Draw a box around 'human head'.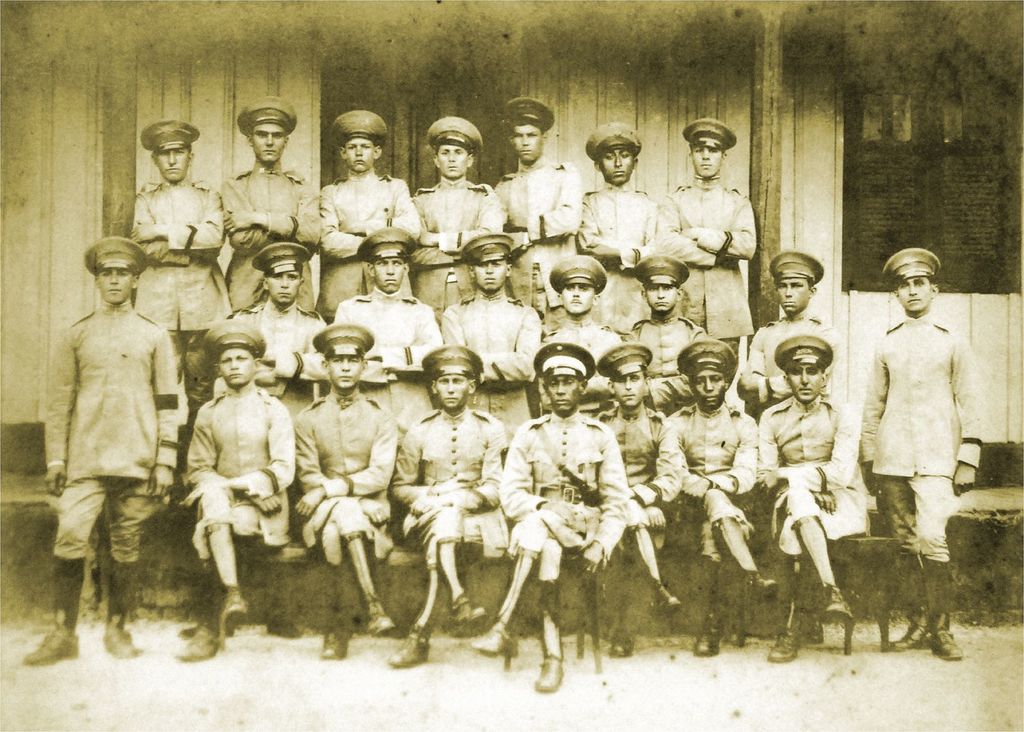
bbox(232, 93, 300, 168).
